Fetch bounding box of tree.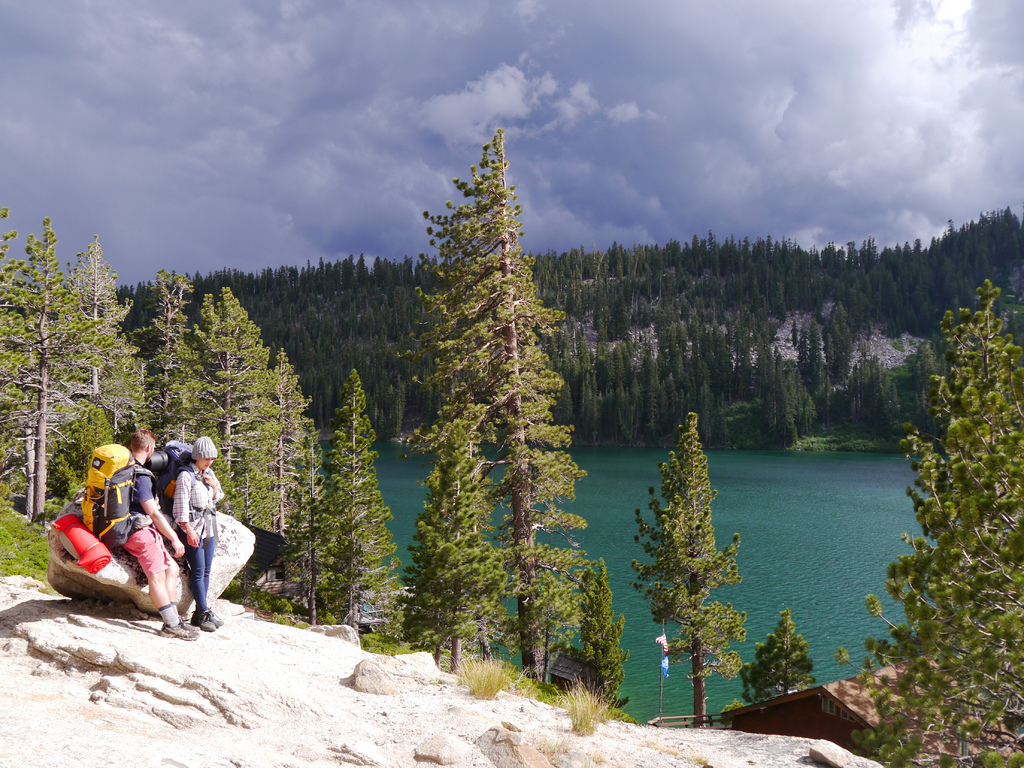
Bbox: <region>246, 340, 306, 586</region>.
